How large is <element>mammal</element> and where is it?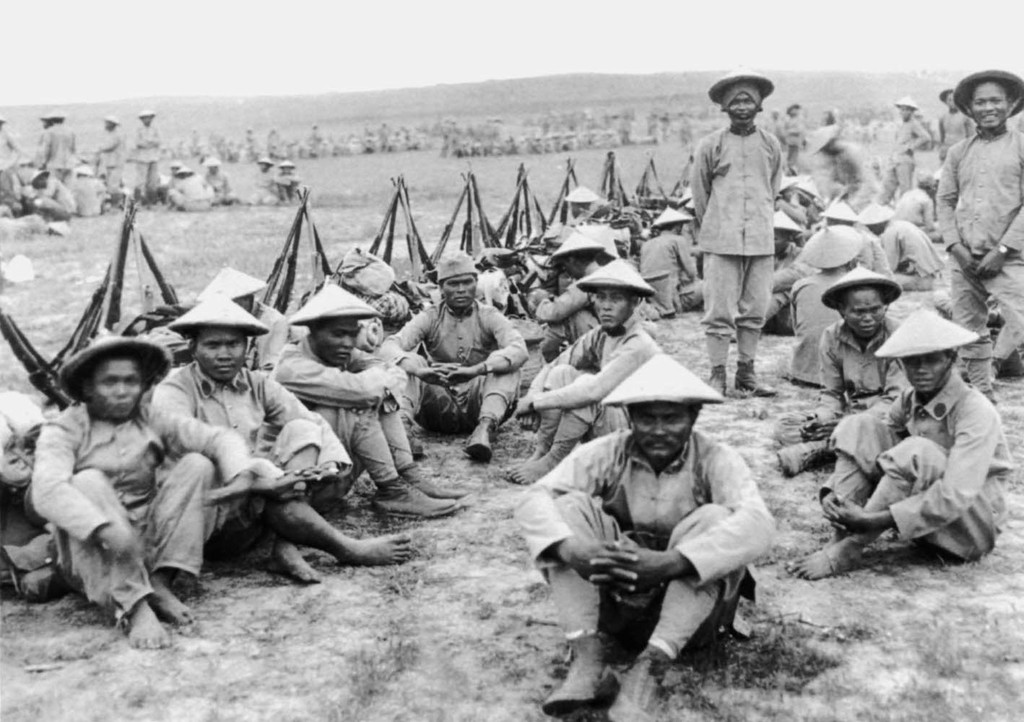
Bounding box: x1=199, y1=259, x2=287, y2=373.
